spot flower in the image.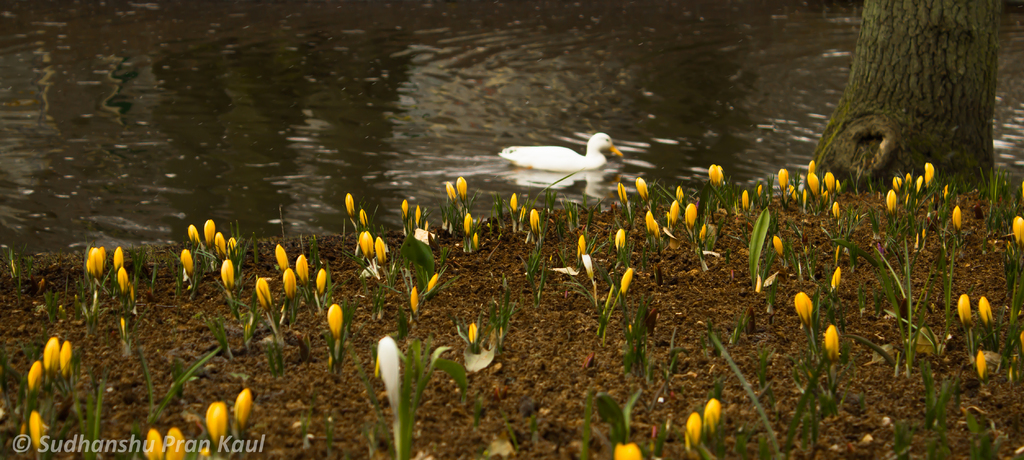
flower found at region(22, 409, 46, 459).
